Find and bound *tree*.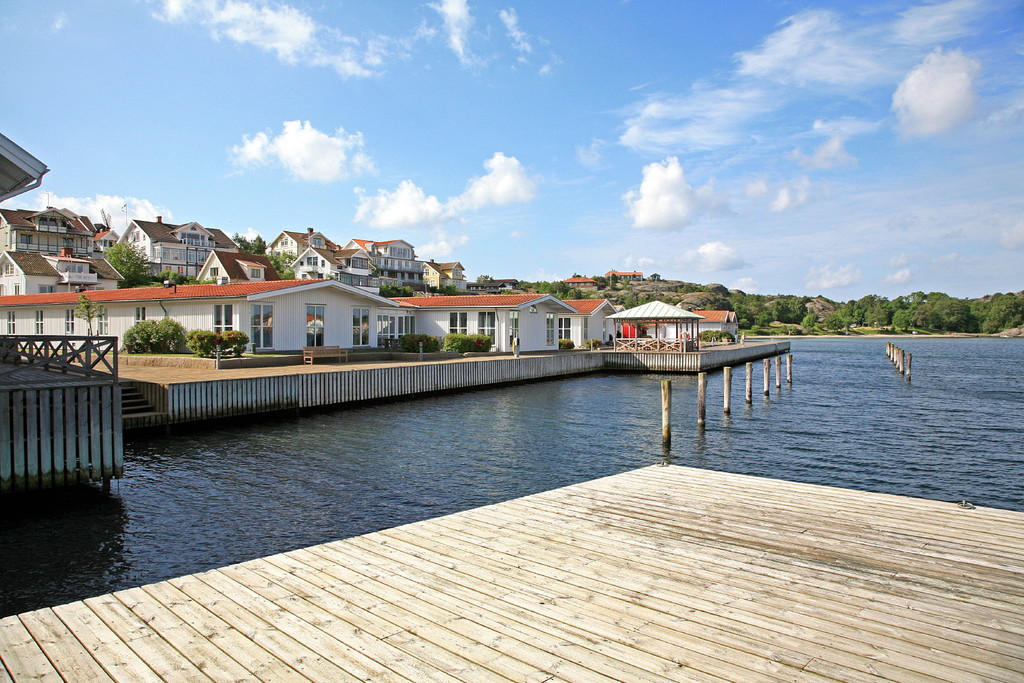
Bound: <bbox>824, 313, 844, 331</bbox>.
